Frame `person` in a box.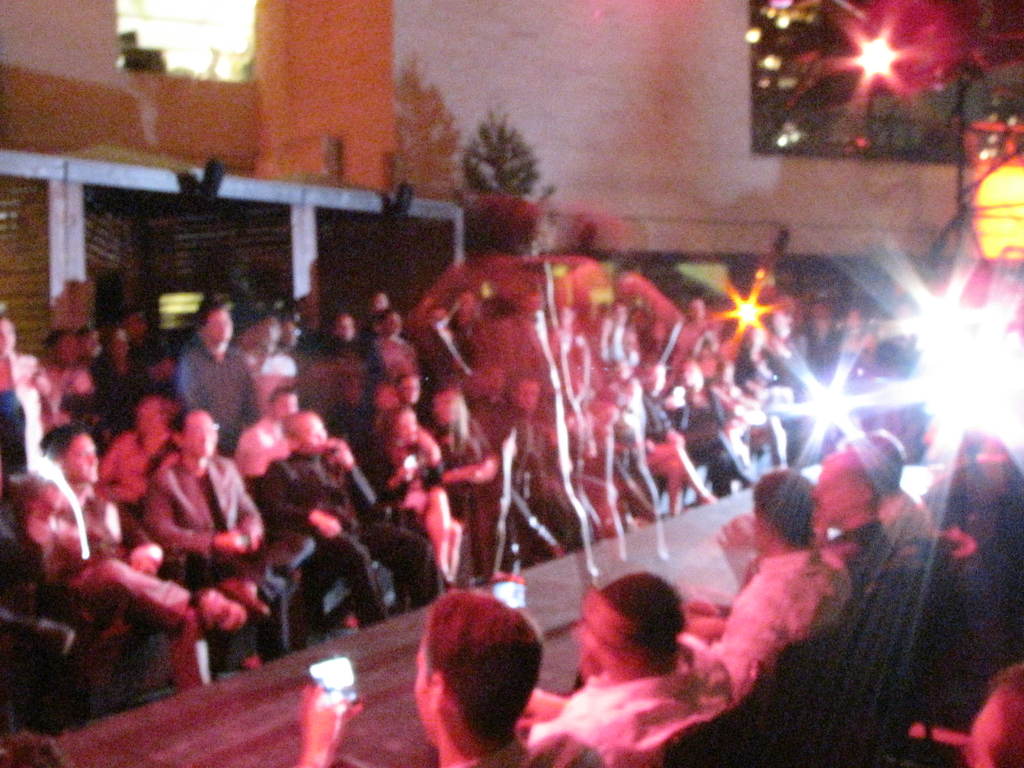
<region>431, 371, 502, 557</region>.
